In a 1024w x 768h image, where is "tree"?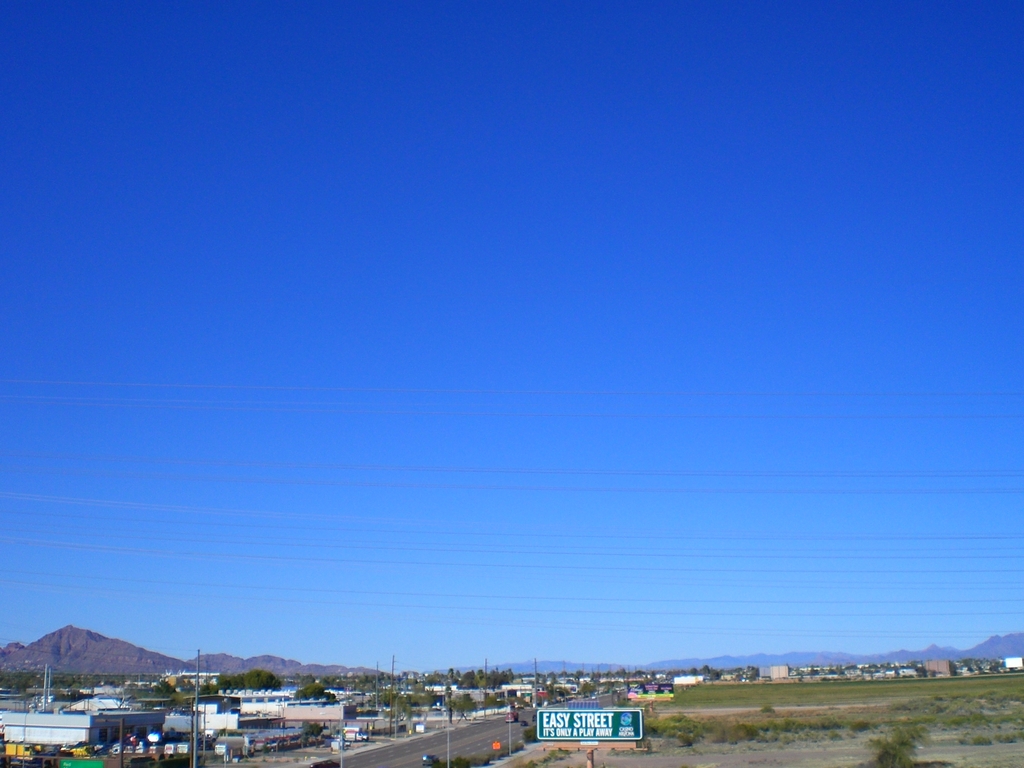
218:670:280:687.
